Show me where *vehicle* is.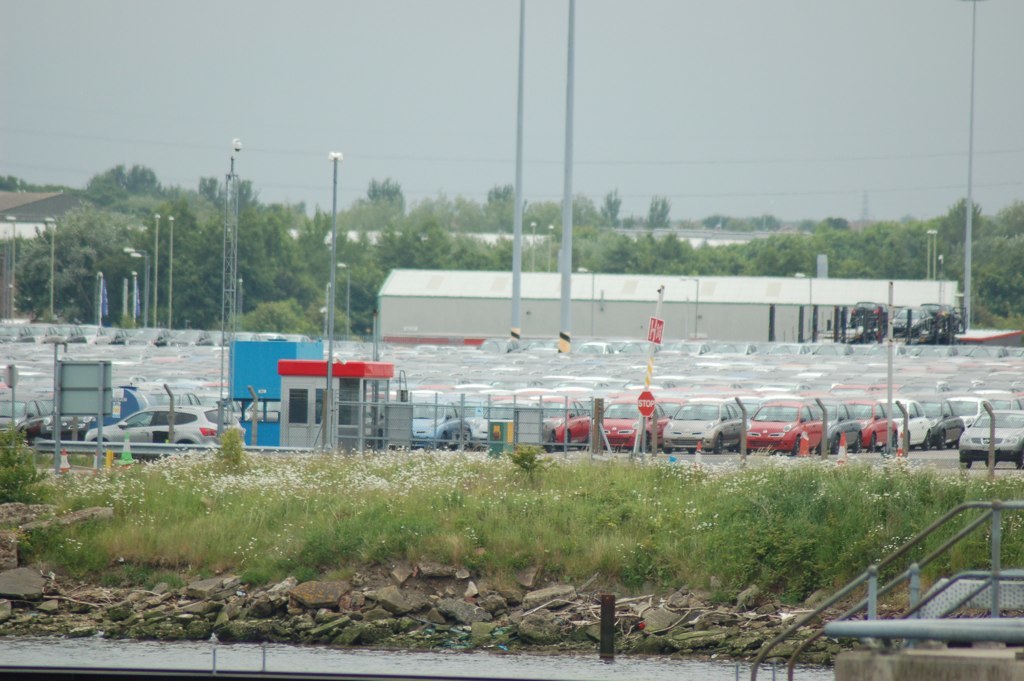
*vehicle* is at rect(958, 408, 1023, 471).
